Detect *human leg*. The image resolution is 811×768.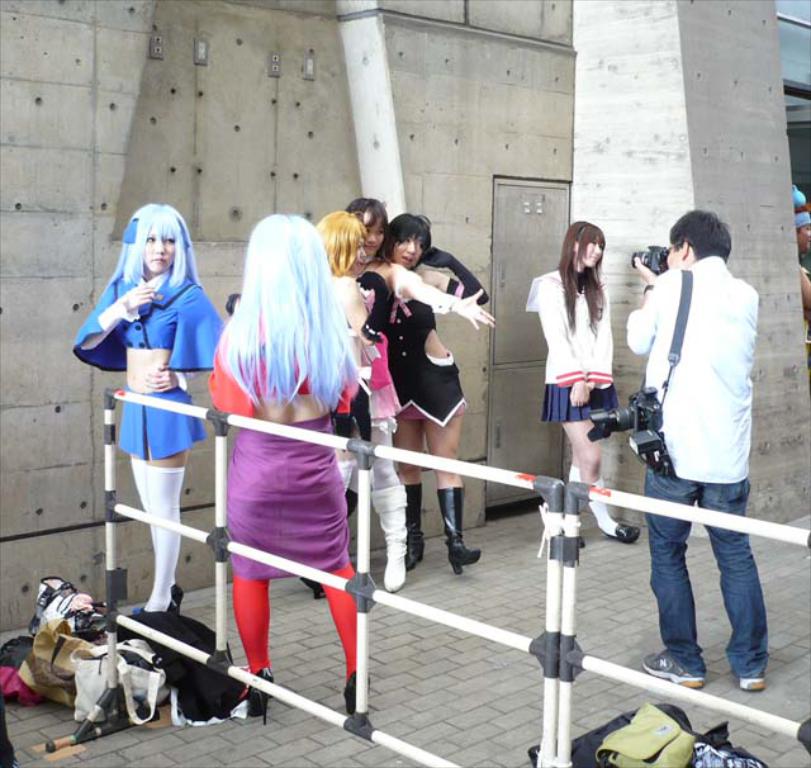
[x1=227, y1=569, x2=269, y2=720].
